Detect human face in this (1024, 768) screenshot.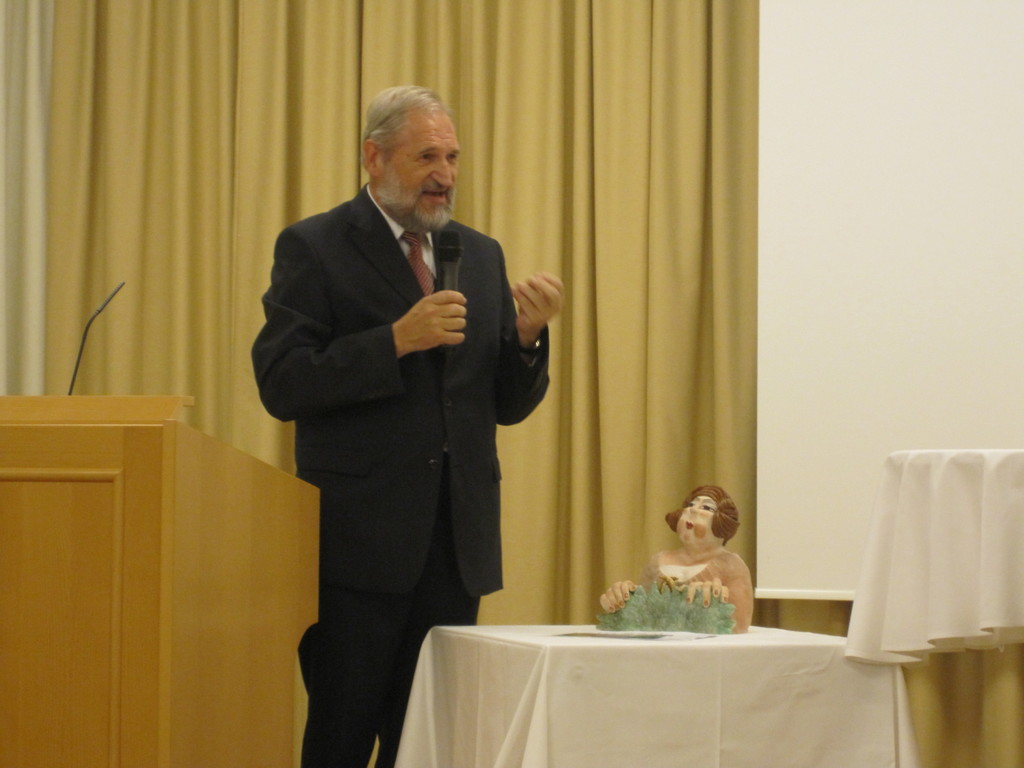
Detection: region(382, 109, 460, 219).
